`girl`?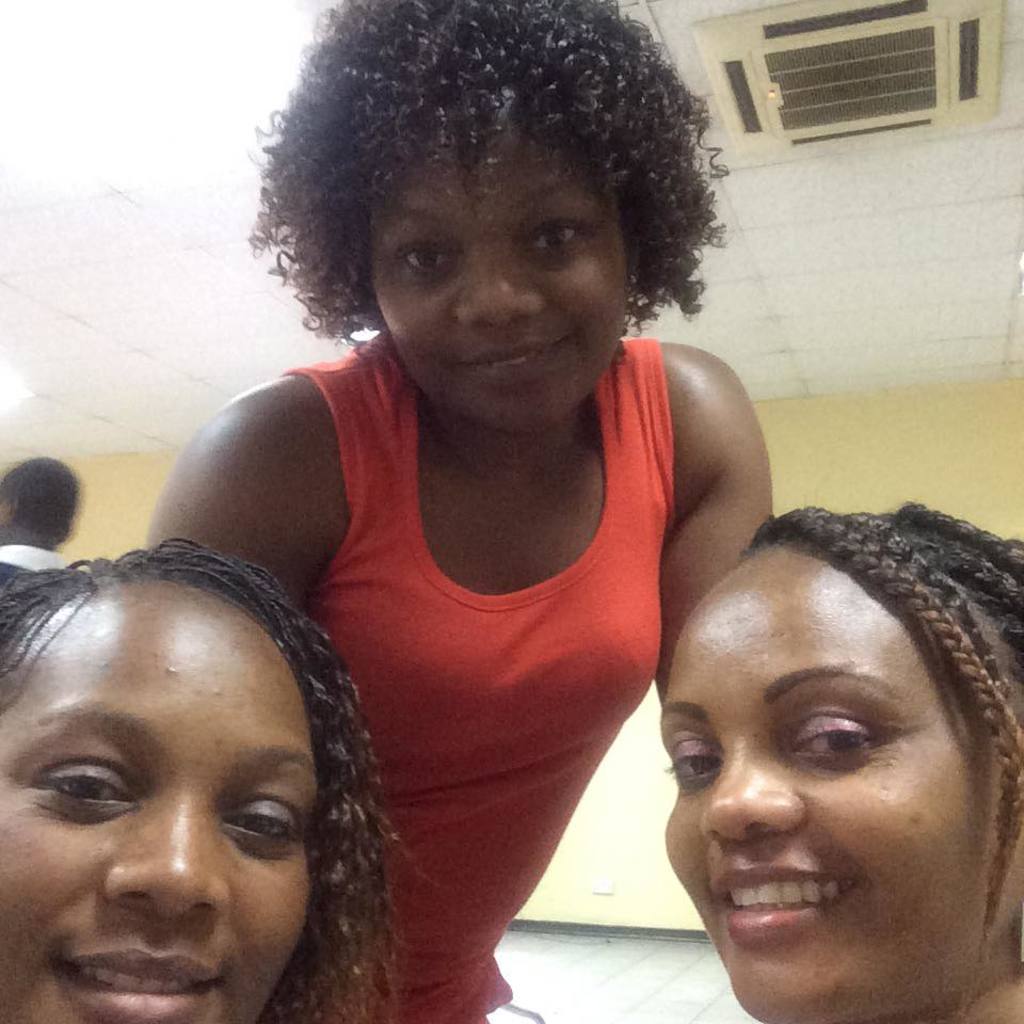
(131,0,780,1022)
